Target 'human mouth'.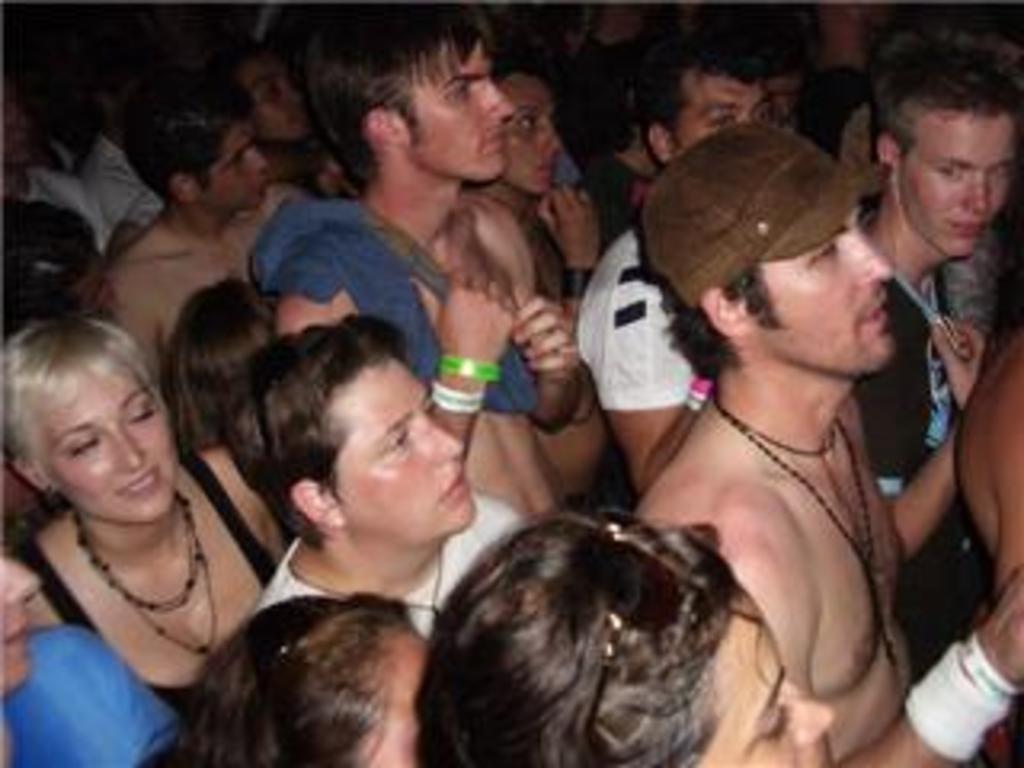
Target region: (left=950, top=221, right=979, bottom=240).
